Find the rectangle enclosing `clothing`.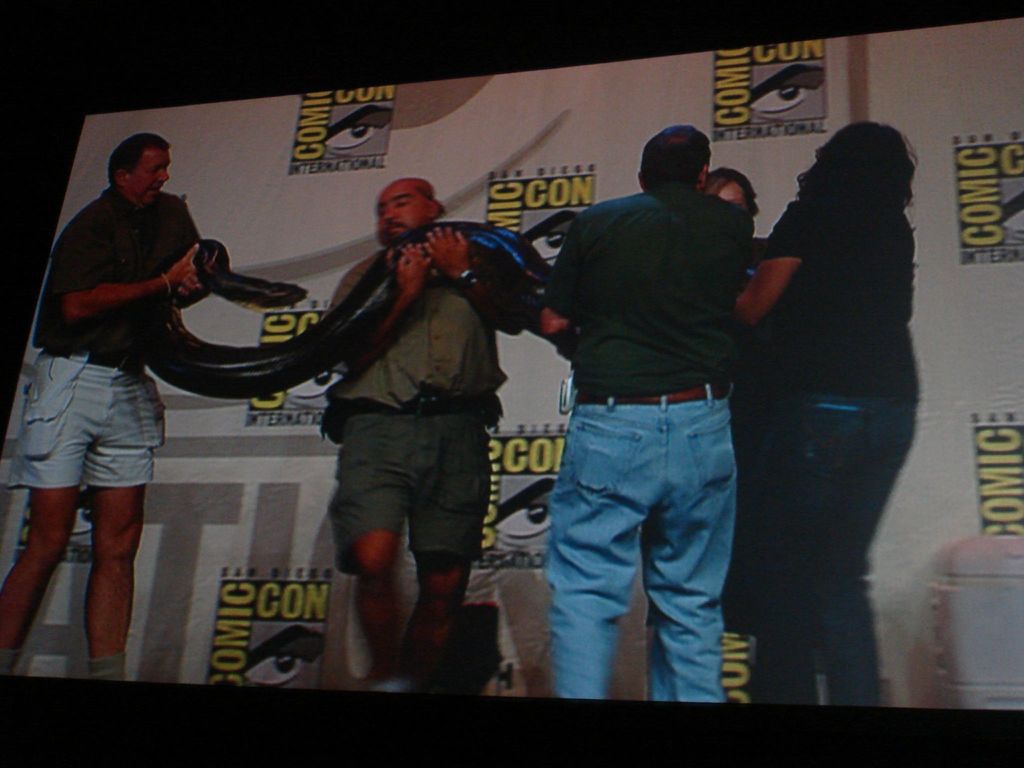
box=[328, 220, 527, 565].
